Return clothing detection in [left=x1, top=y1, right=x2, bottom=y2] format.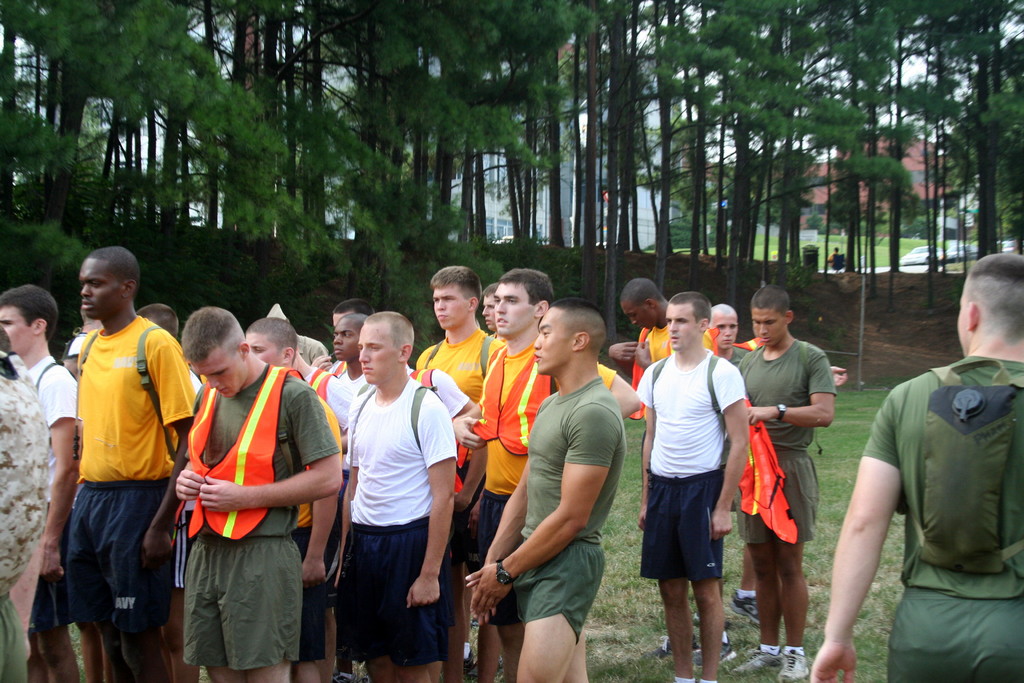
[left=730, top=336, right=844, bottom=548].
